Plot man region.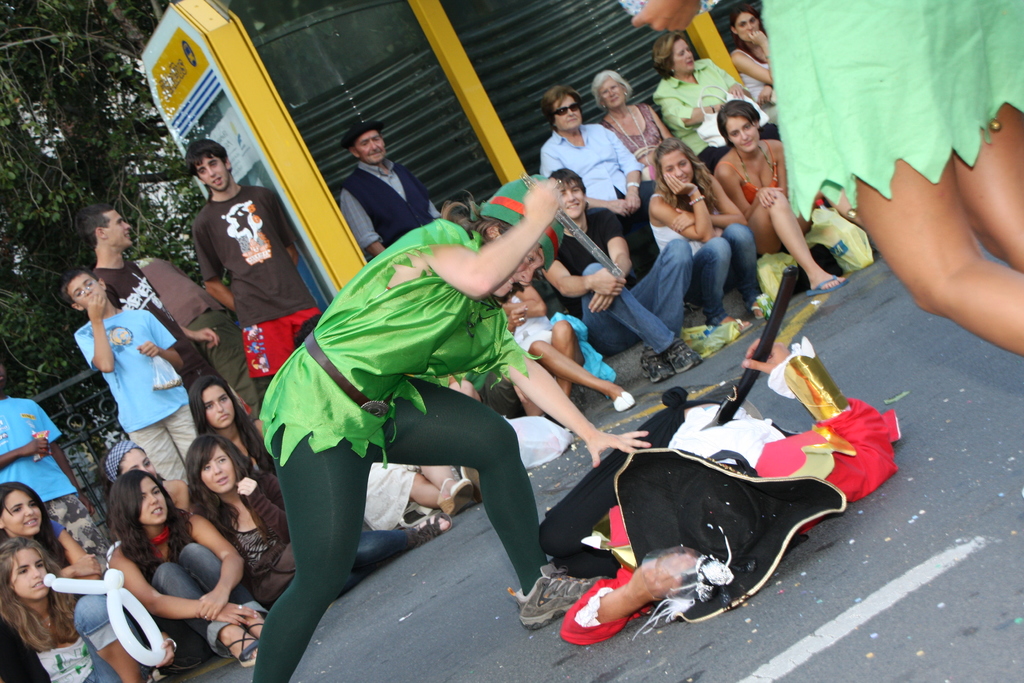
Plotted at x1=74 y1=205 x2=253 y2=429.
